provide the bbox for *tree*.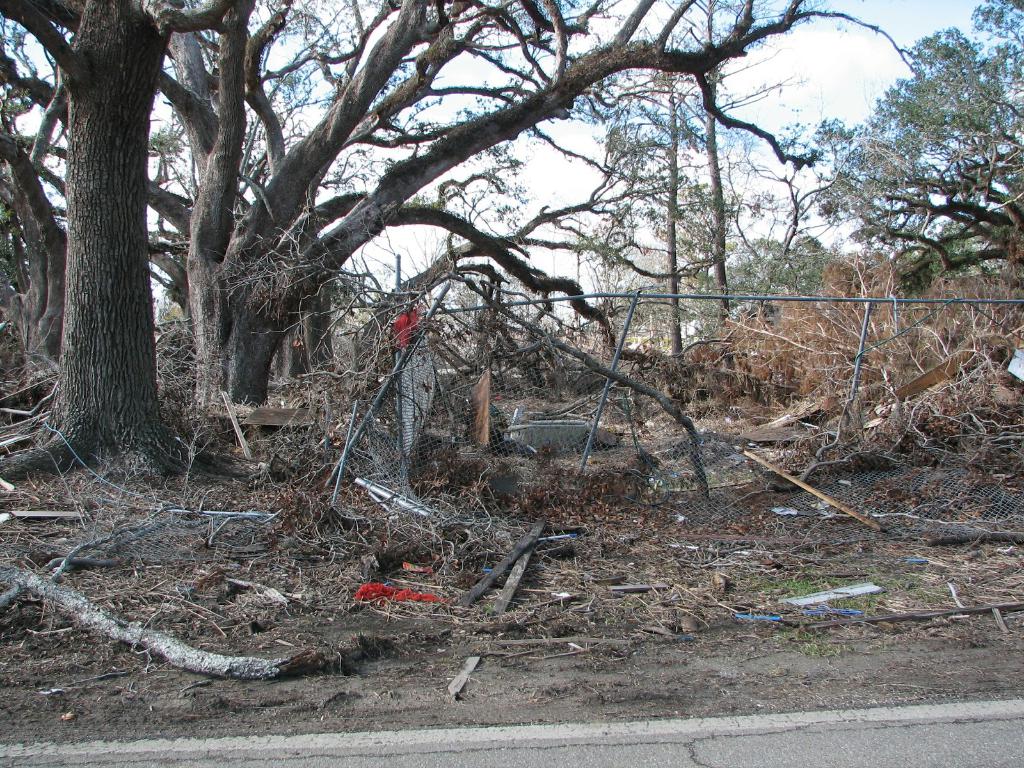
(x1=805, y1=0, x2=1023, y2=296).
